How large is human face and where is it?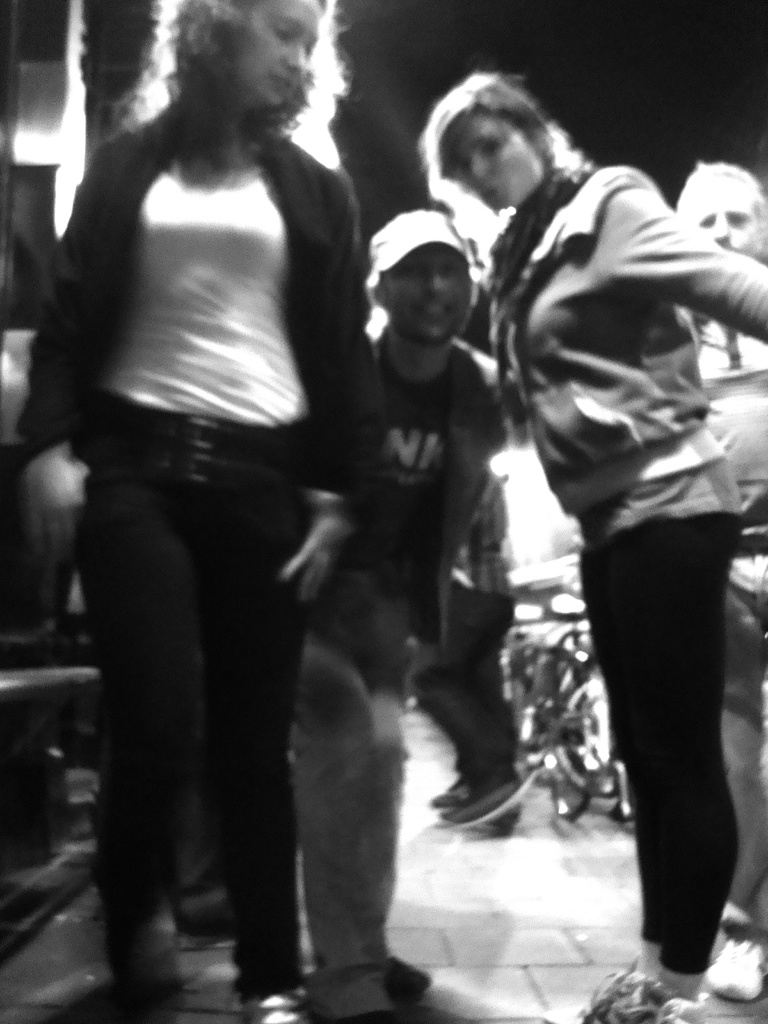
Bounding box: <box>383,244,476,352</box>.
